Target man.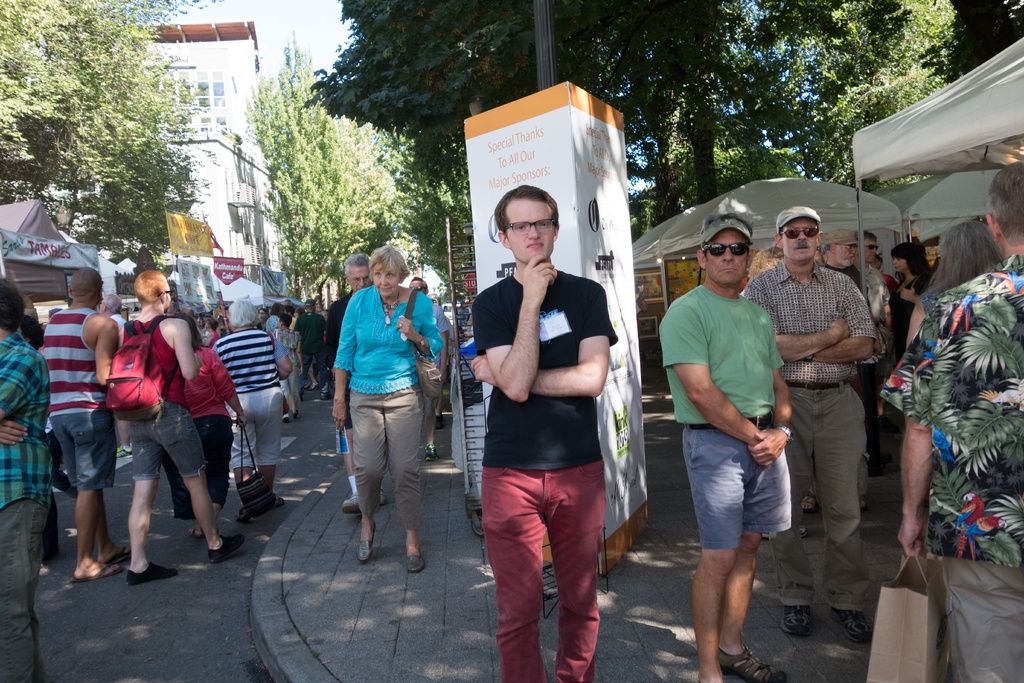
Target region: 42 267 131 584.
